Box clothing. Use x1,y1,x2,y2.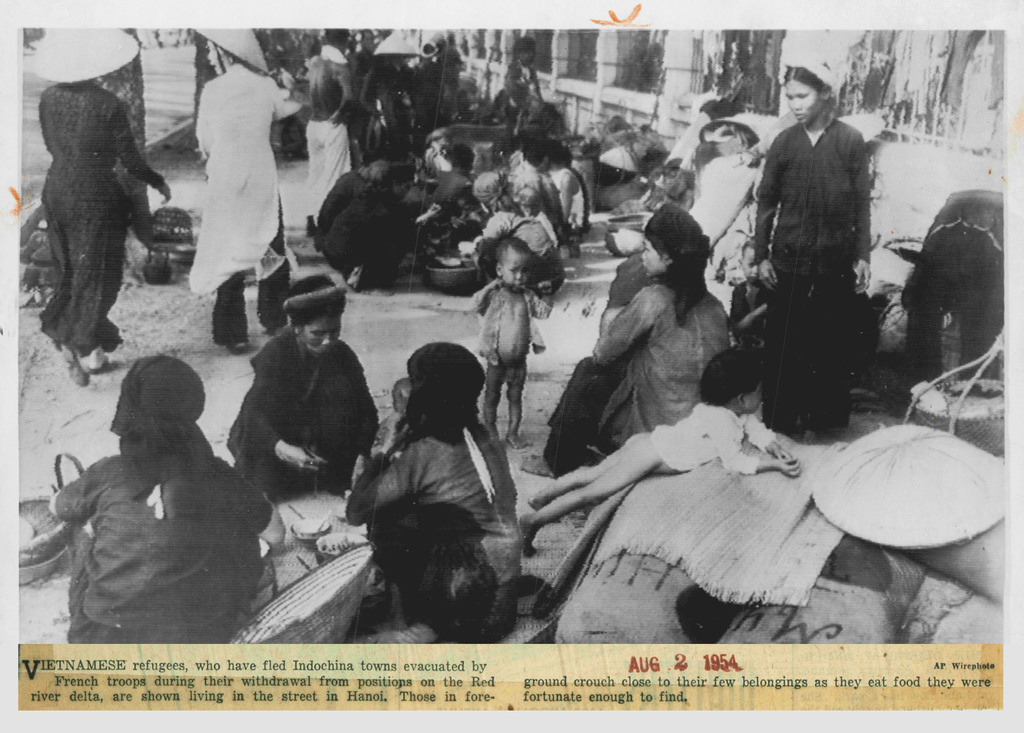
556,264,729,484.
